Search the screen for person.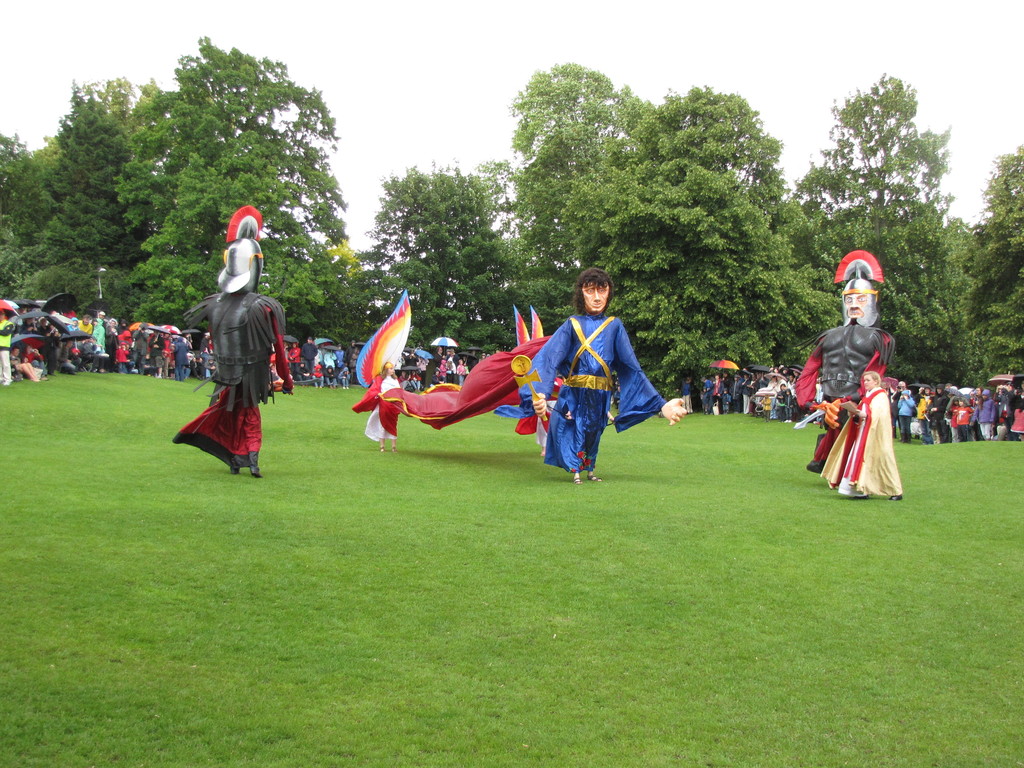
Found at bbox=[787, 371, 794, 385].
